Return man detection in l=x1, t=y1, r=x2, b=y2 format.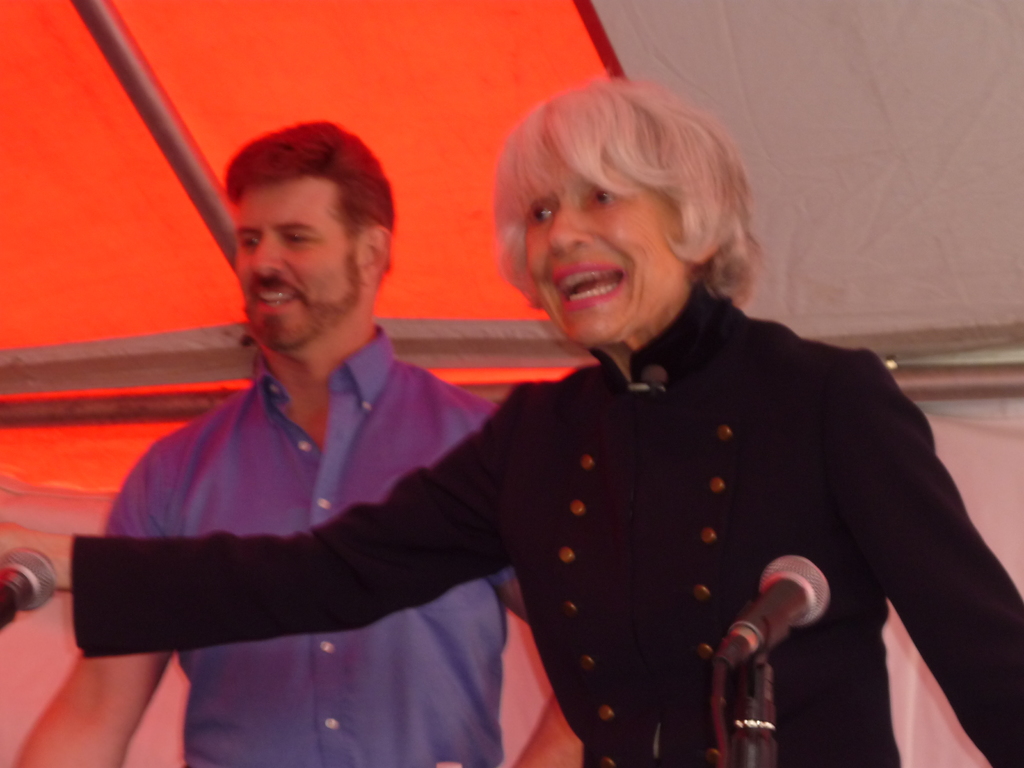
l=76, t=100, r=595, b=758.
